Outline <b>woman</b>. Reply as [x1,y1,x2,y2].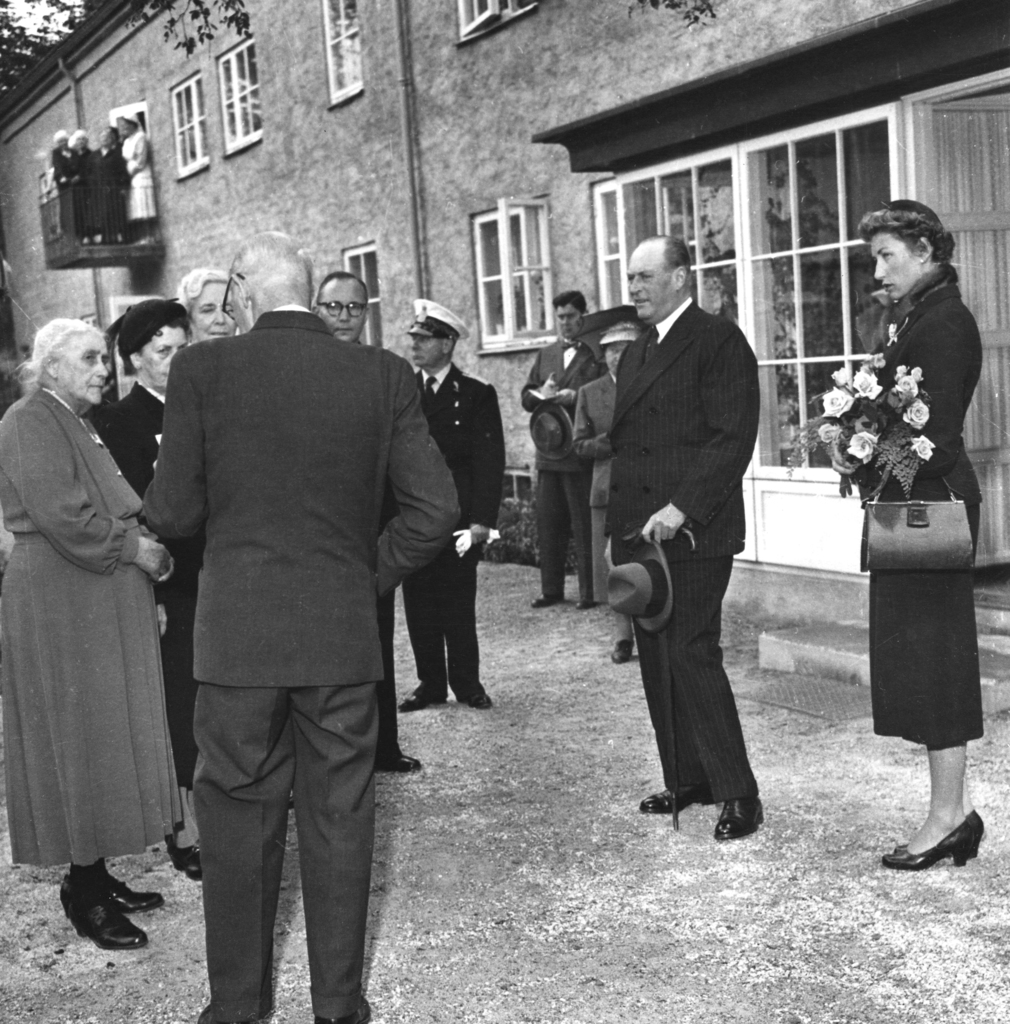
[97,298,204,882].
